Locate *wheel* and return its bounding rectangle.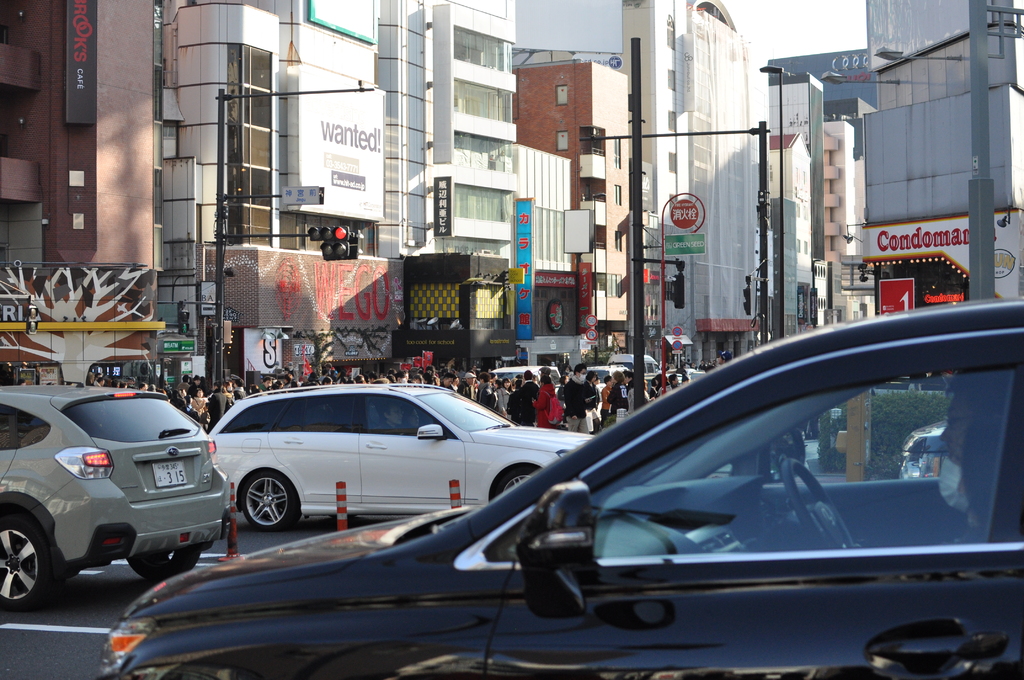
BBox(0, 511, 62, 617).
